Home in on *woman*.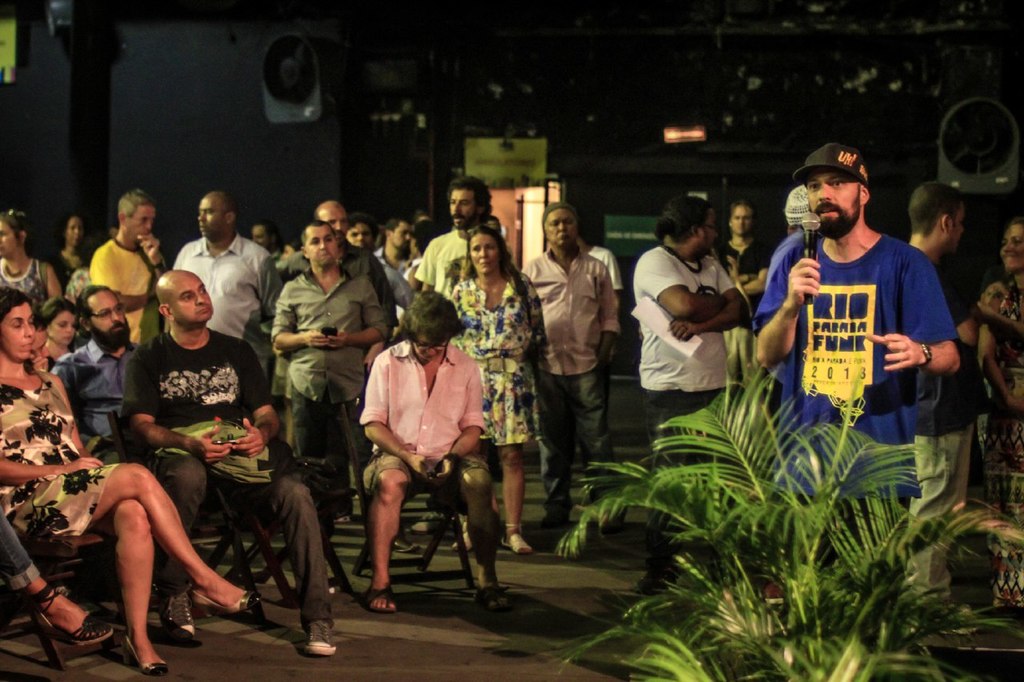
Homed in at select_region(0, 205, 64, 323).
